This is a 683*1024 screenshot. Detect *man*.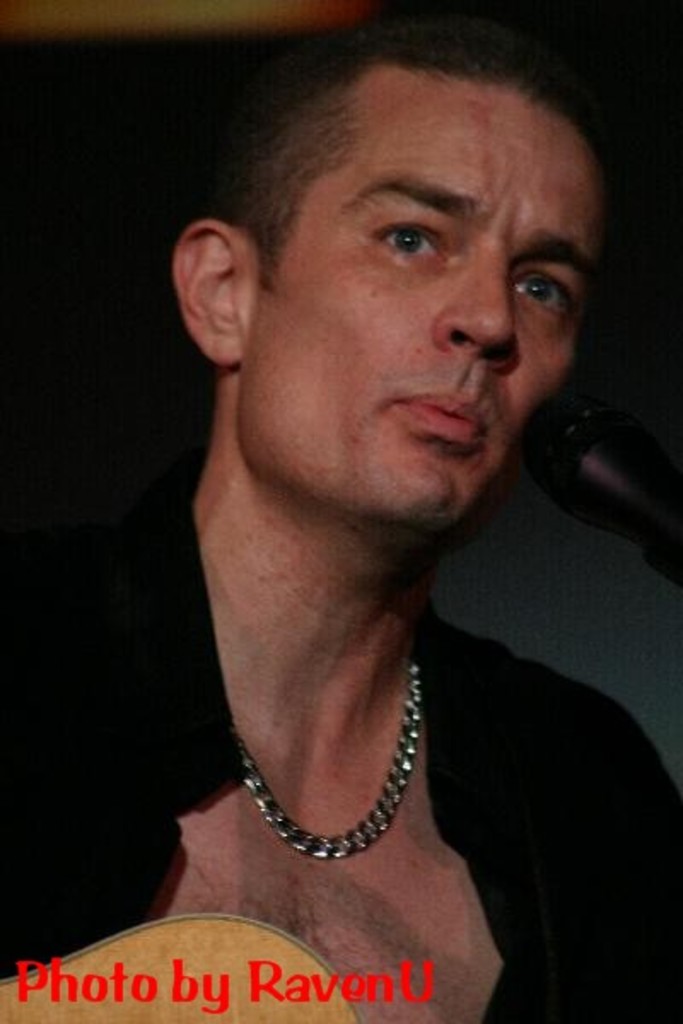
[70, 27, 682, 986].
